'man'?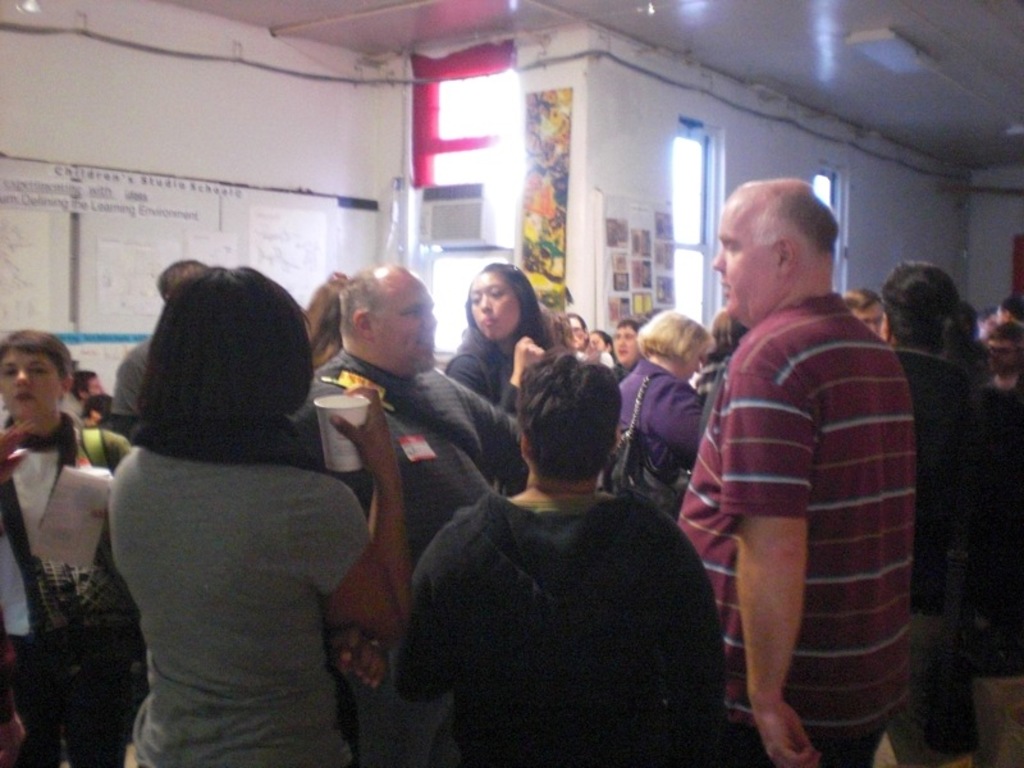
{"left": 296, "top": 251, "right": 541, "bottom": 567}
